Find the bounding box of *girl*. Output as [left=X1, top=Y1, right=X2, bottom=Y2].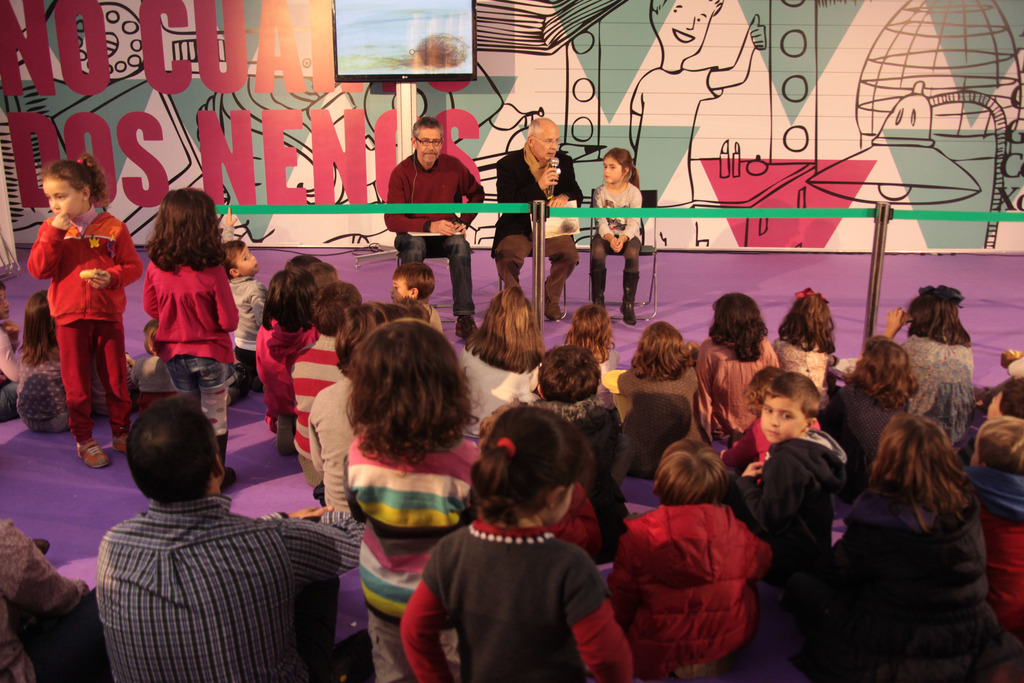
[left=13, top=290, right=134, bottom=431].
